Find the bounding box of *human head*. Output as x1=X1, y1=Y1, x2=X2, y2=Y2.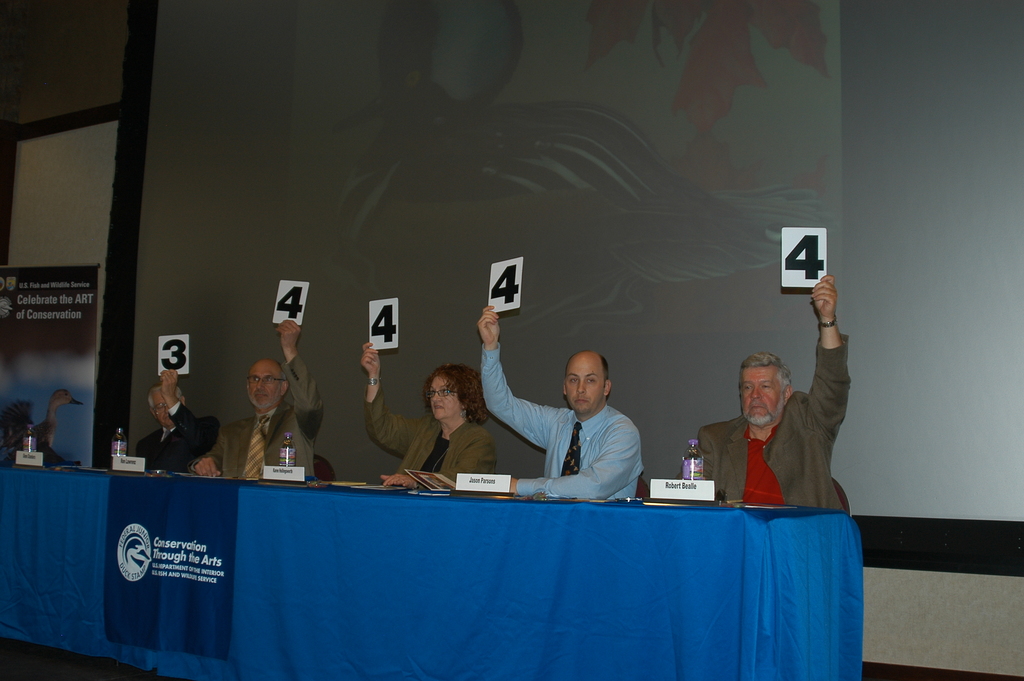
x1=736, y1=353, x2=796, y2=429.
